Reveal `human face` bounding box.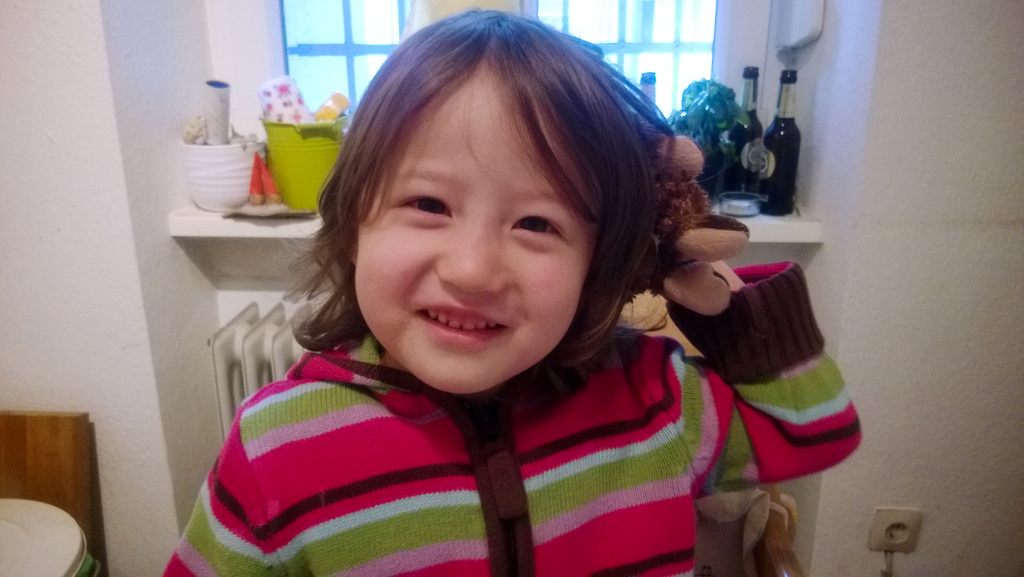
Revealed: l=351, t=55, r=595, b=398.
